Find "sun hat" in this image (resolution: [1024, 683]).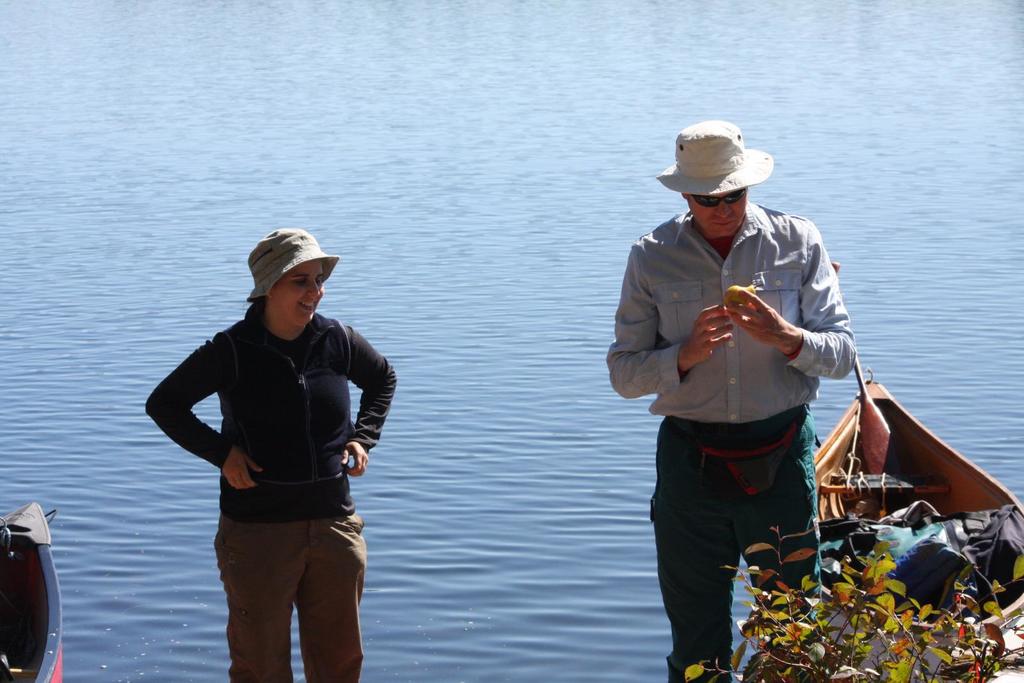
box(246, 223, 342, 299).
